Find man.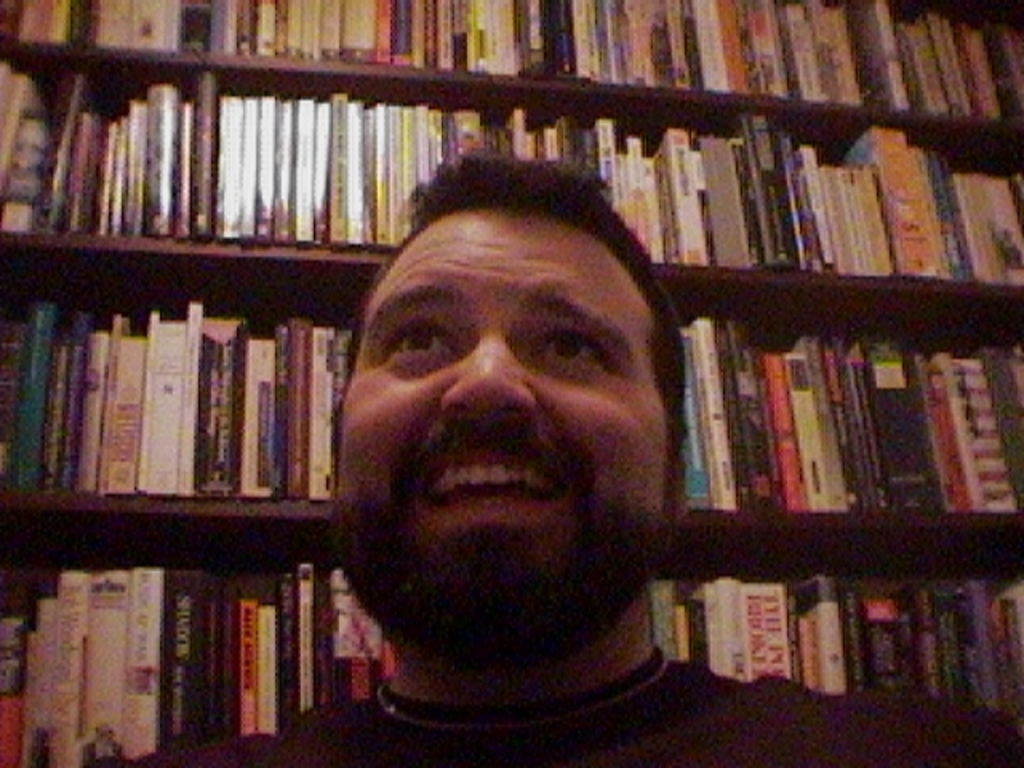
box(99, 150, 1022, 766).
